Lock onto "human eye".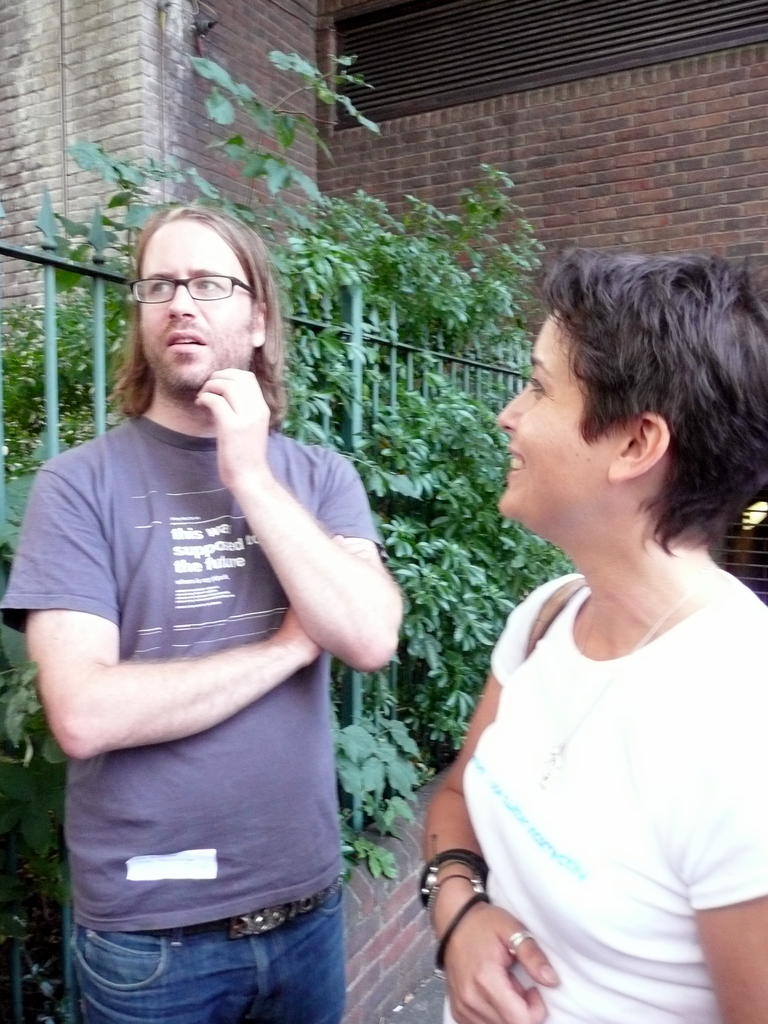
Locked: Rect(140, 278, 172, 298).
